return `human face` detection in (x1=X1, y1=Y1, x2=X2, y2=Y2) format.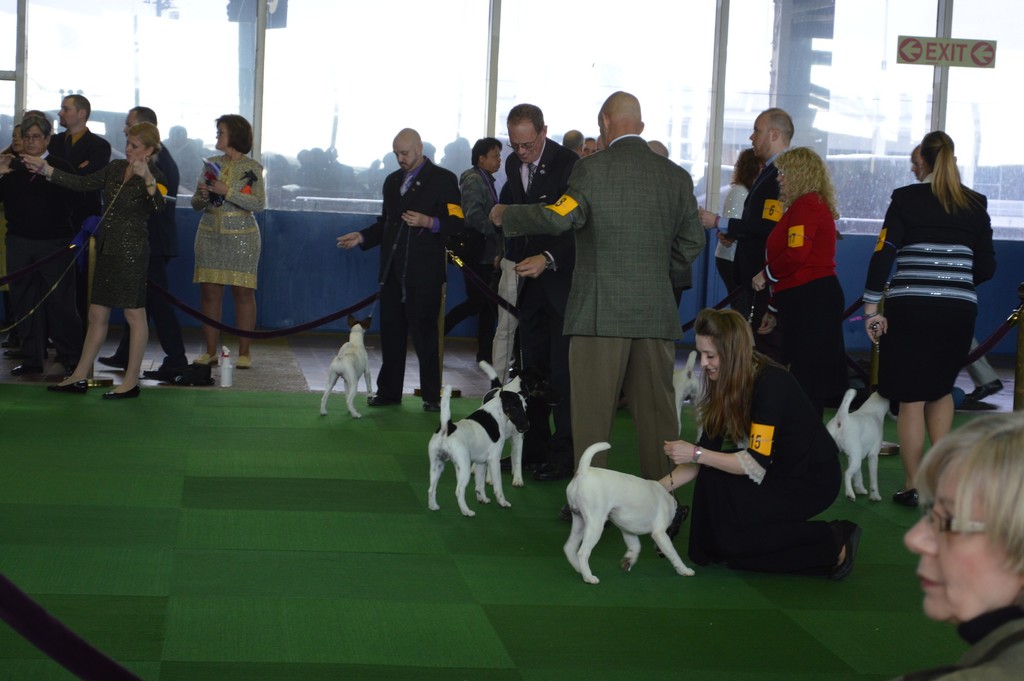
(x1=486, y1=145, x2=500, y2=174).
